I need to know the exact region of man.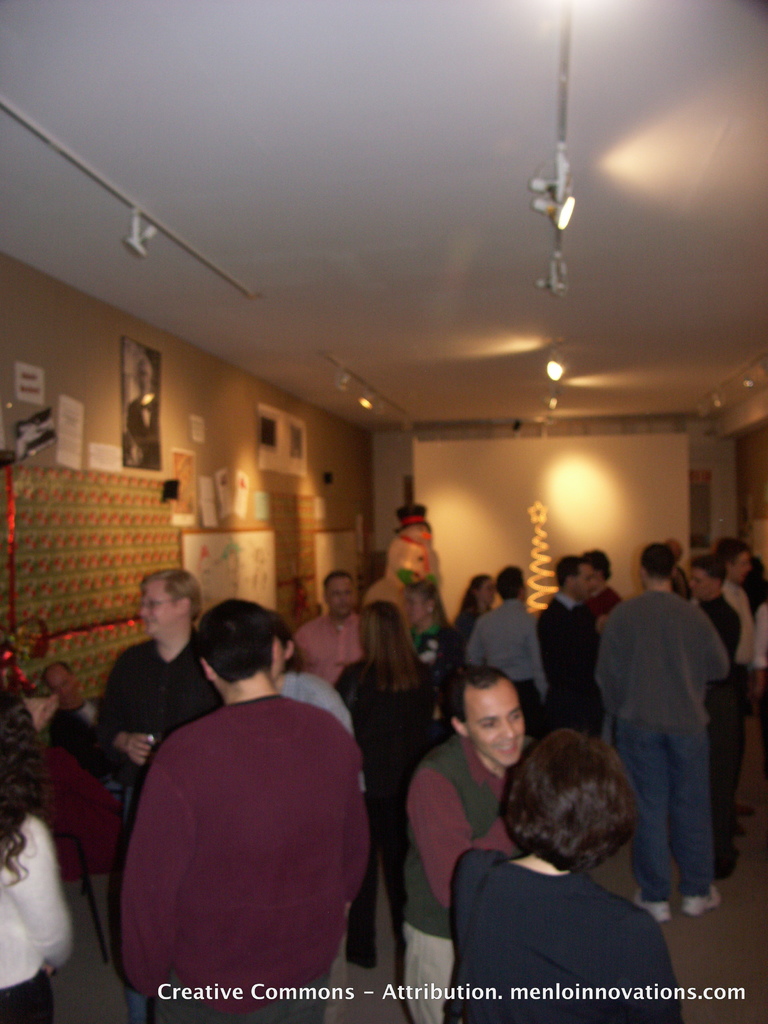
Region: detection(97, 572, 216, 767).
